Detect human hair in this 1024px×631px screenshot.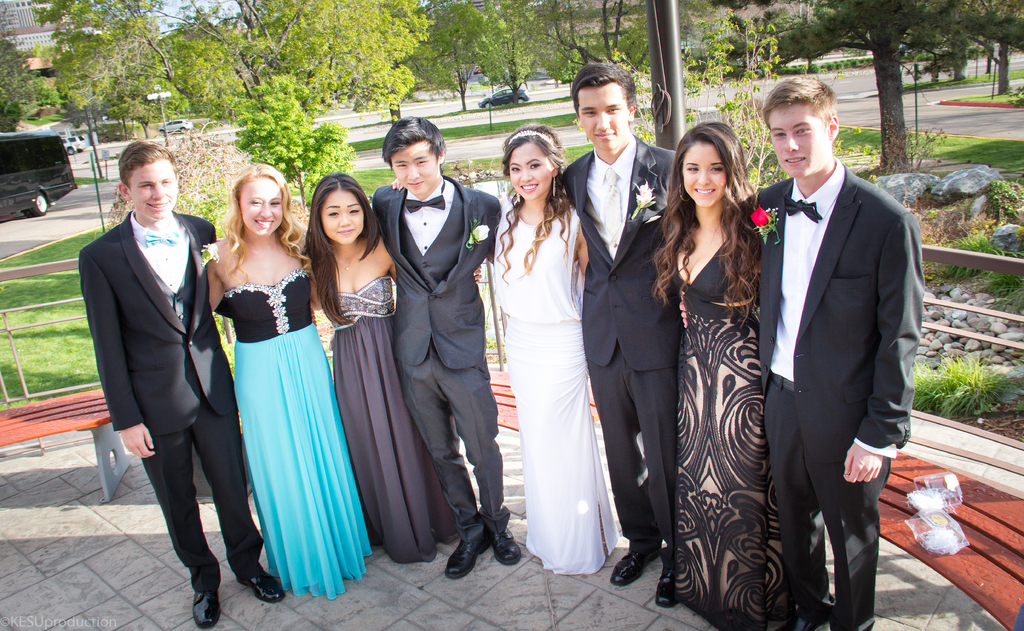
Detection: [left=383, top=119, right=452, bottom=175].
